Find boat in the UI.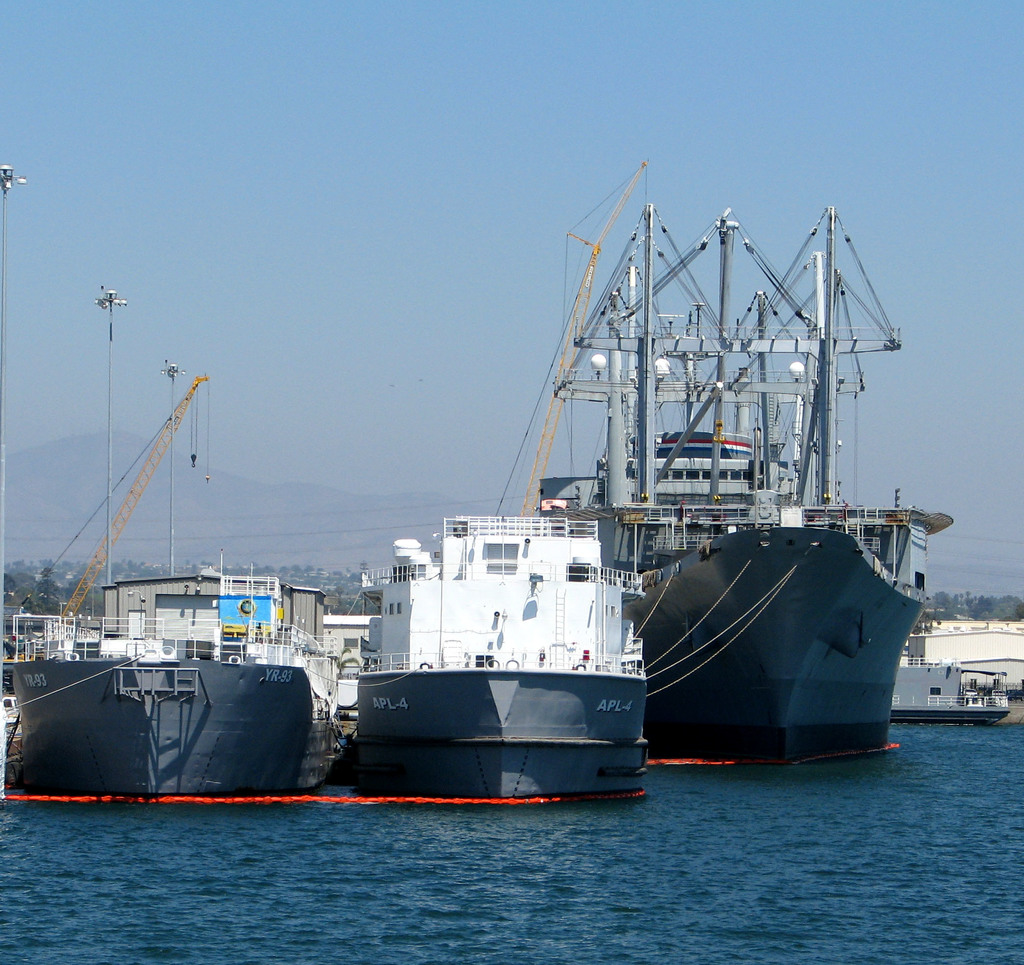
UI element at Rect(890, 647, 1013, 721).
